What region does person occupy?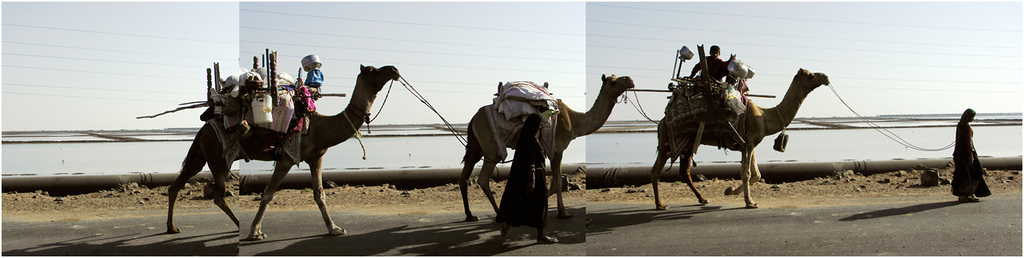
689/42/740/84.
